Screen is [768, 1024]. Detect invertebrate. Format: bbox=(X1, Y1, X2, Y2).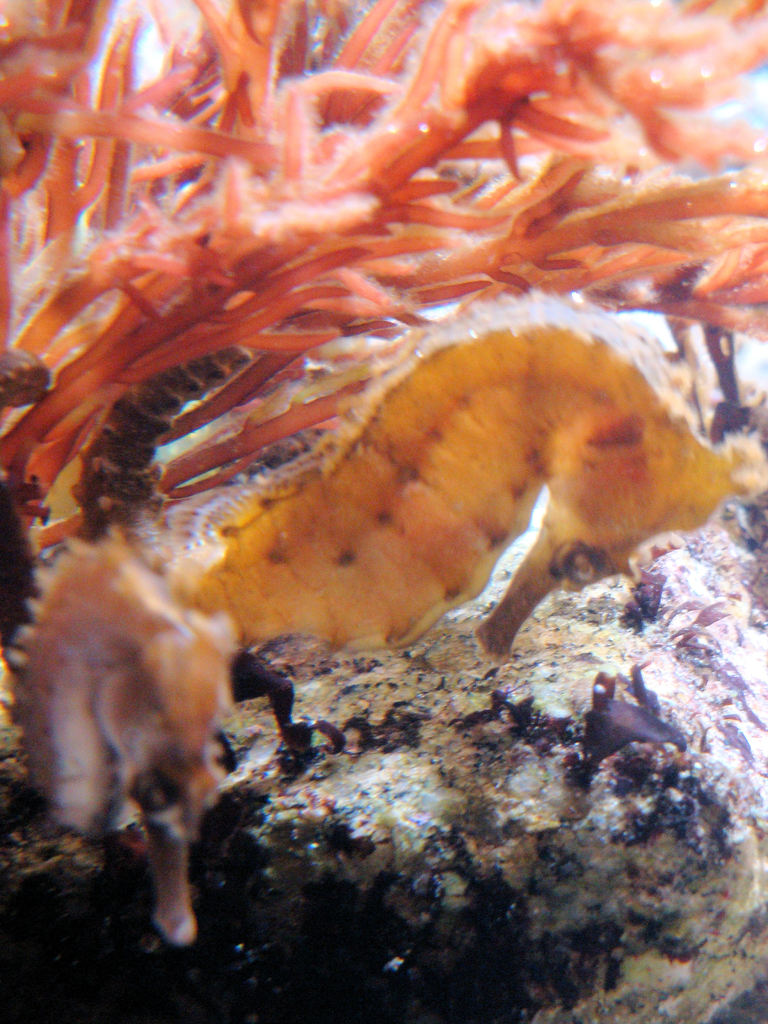
bbox=(172, 318, 767, 659).
